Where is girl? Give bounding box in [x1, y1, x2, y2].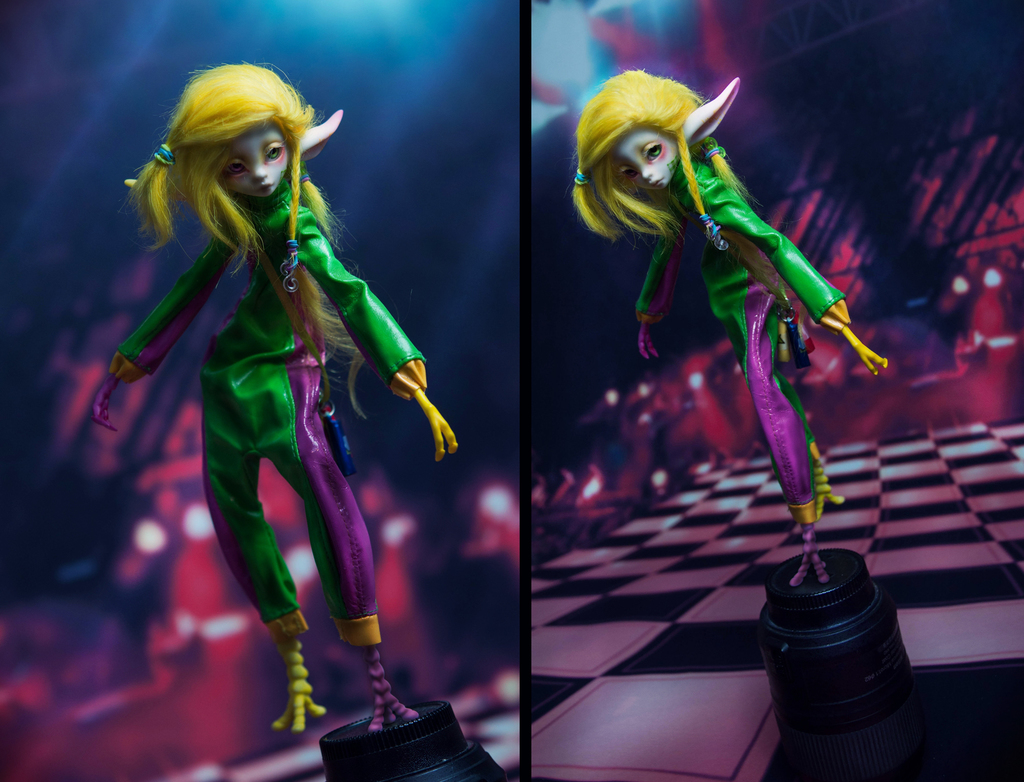
[575, 67, 890, 590].
